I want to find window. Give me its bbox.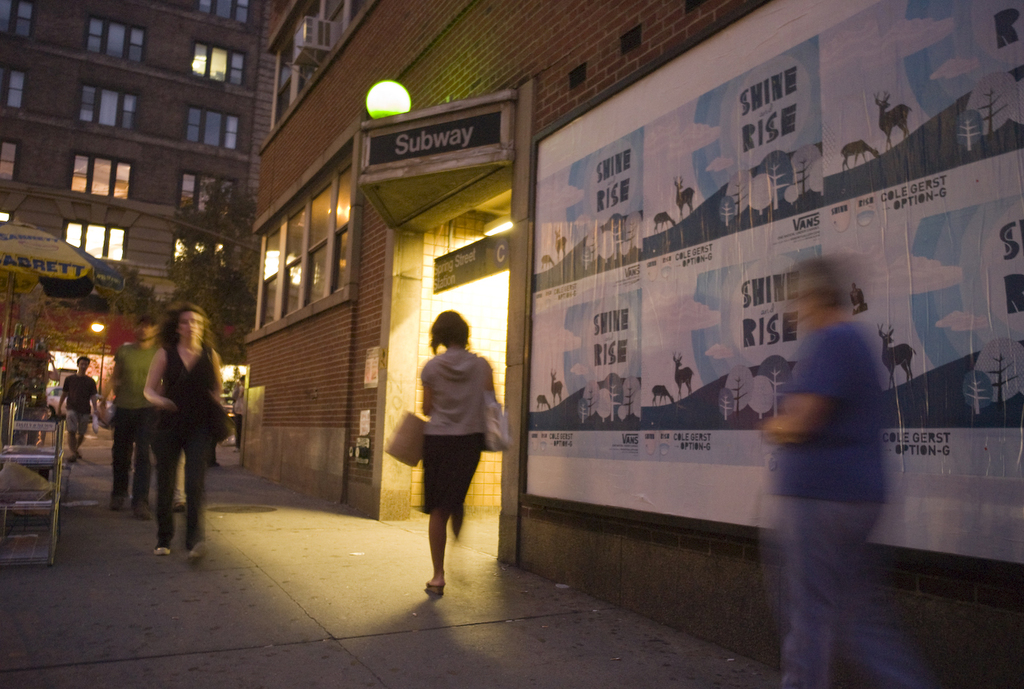
<bbox>167, 232, 230, 286</bbox>.
